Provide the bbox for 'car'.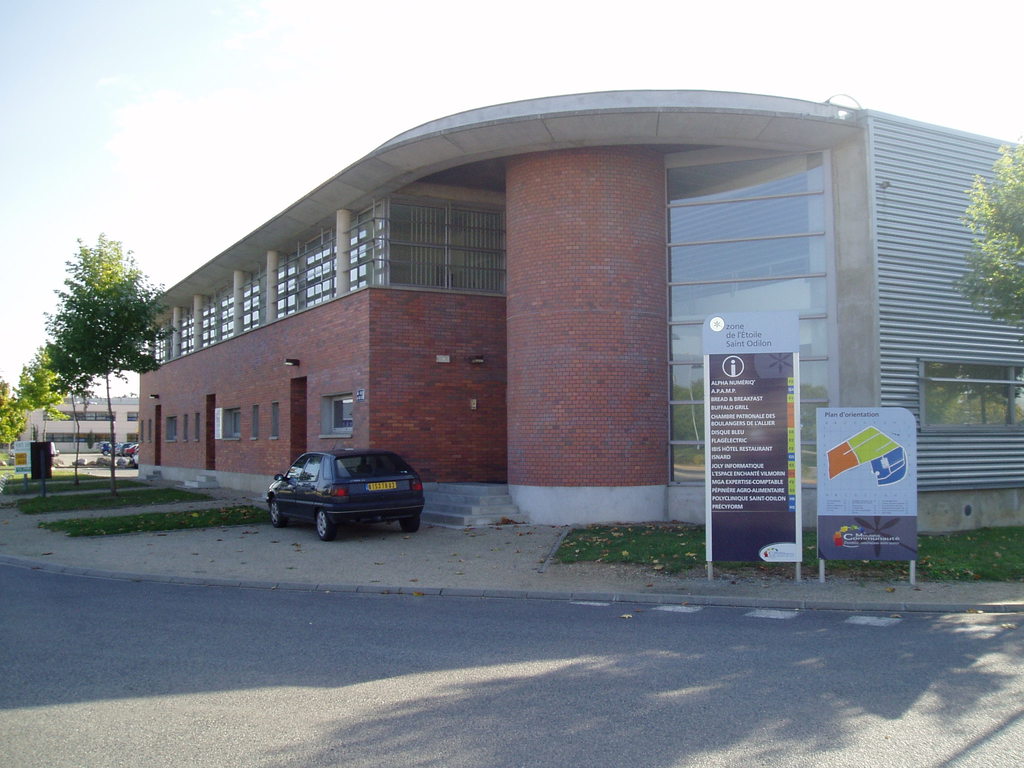
Rect(266, 443, 426, 542).
